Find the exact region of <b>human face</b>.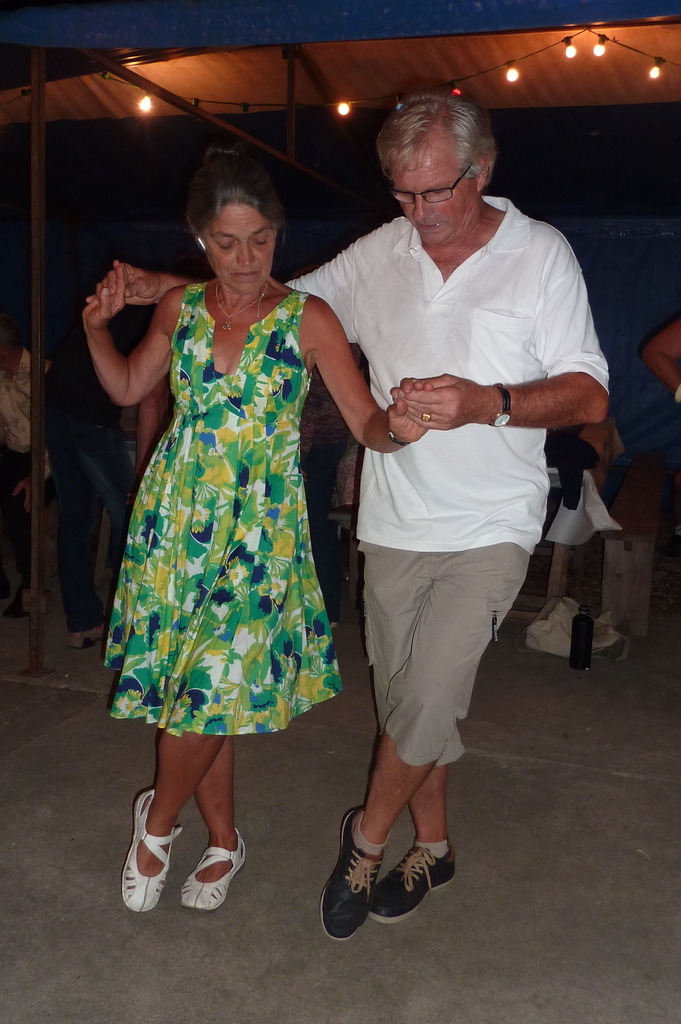
Exact region: <box>201,204,274,296</box>.
